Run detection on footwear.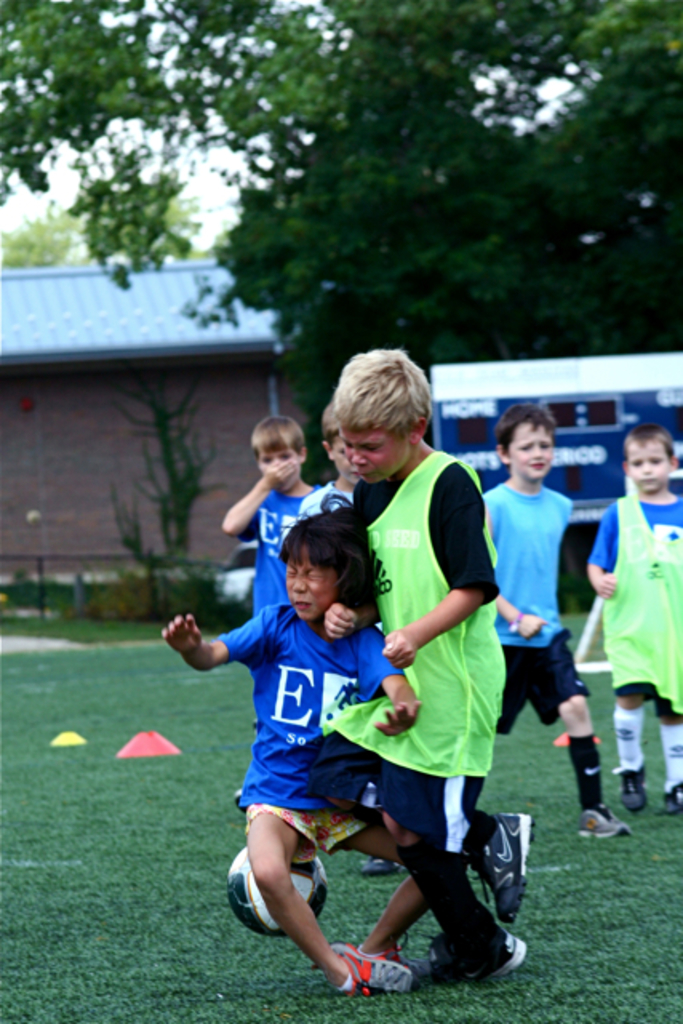
Result: BBox(609, 762, 648, 813).
